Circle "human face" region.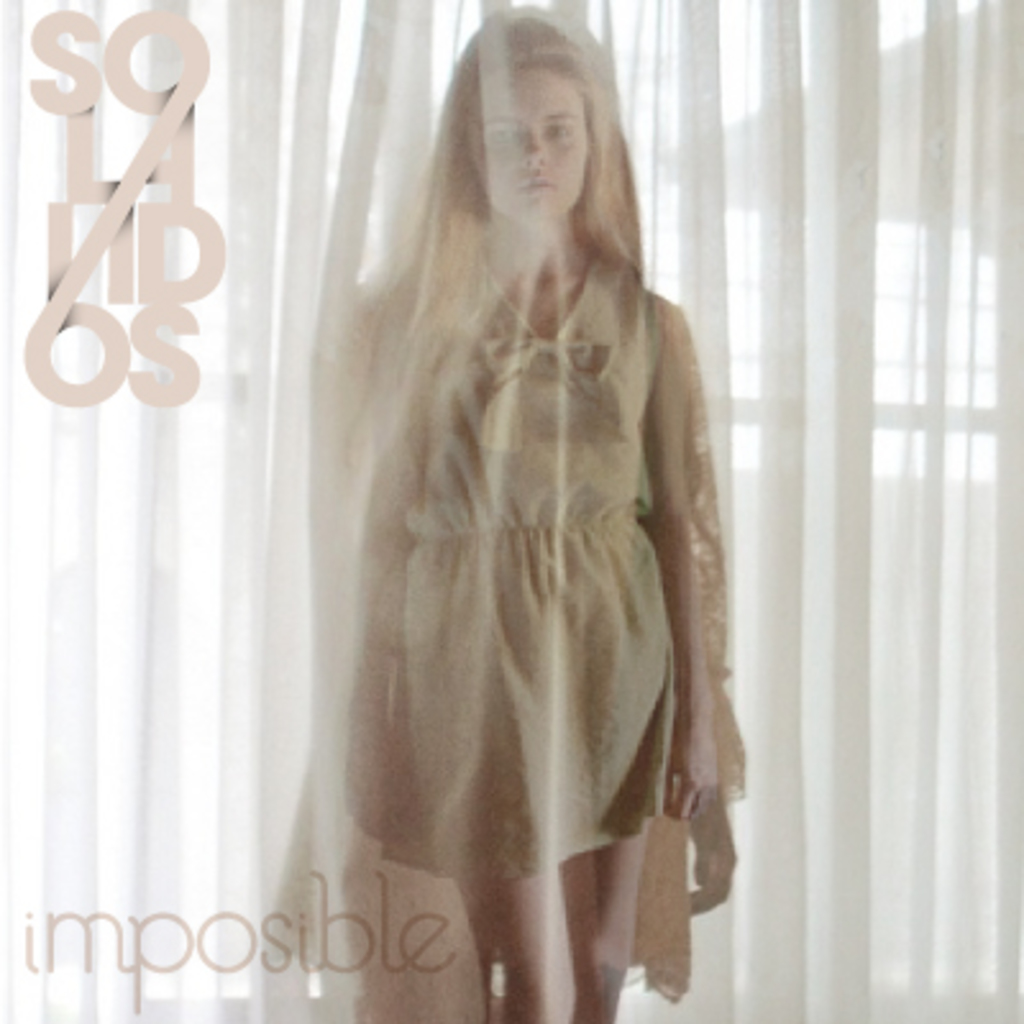
Region: {"x1": 463, "y1": 54, "x2": 596, "y2": 218}.
